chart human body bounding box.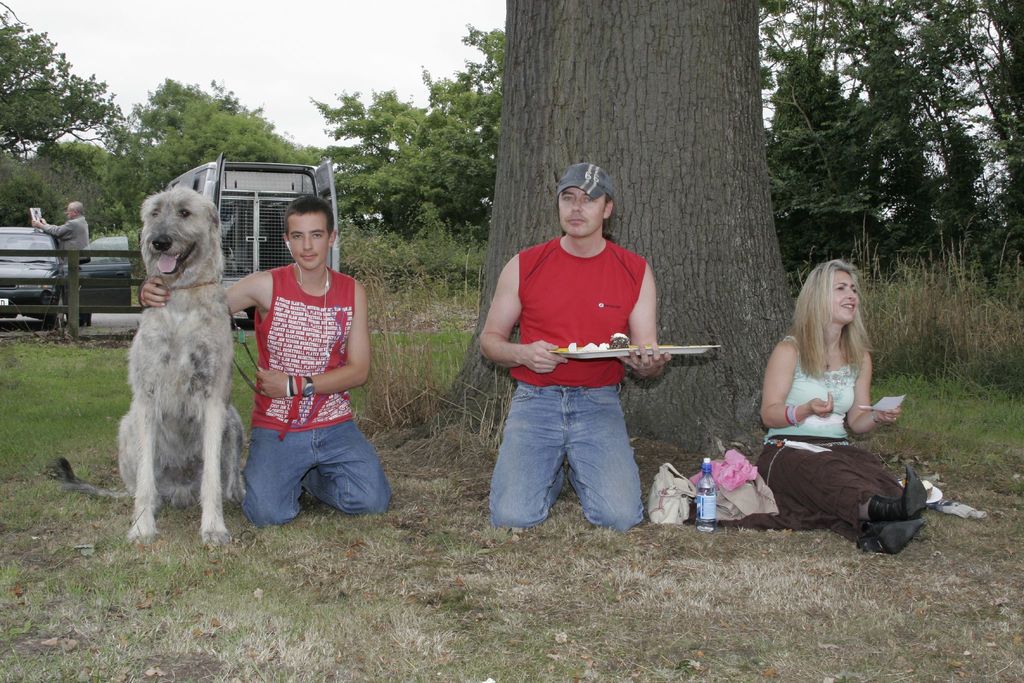
Charted: box=[473, 156, 671, 536].
